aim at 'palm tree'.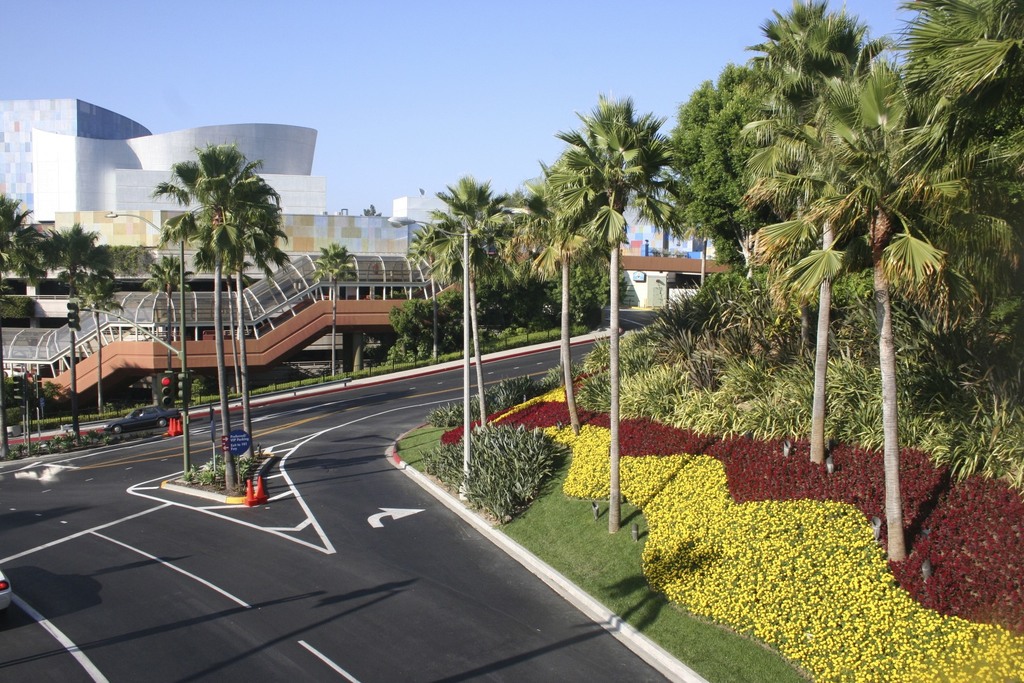
Aimed at x1=311 y1=240 x2=360 y2=381.
